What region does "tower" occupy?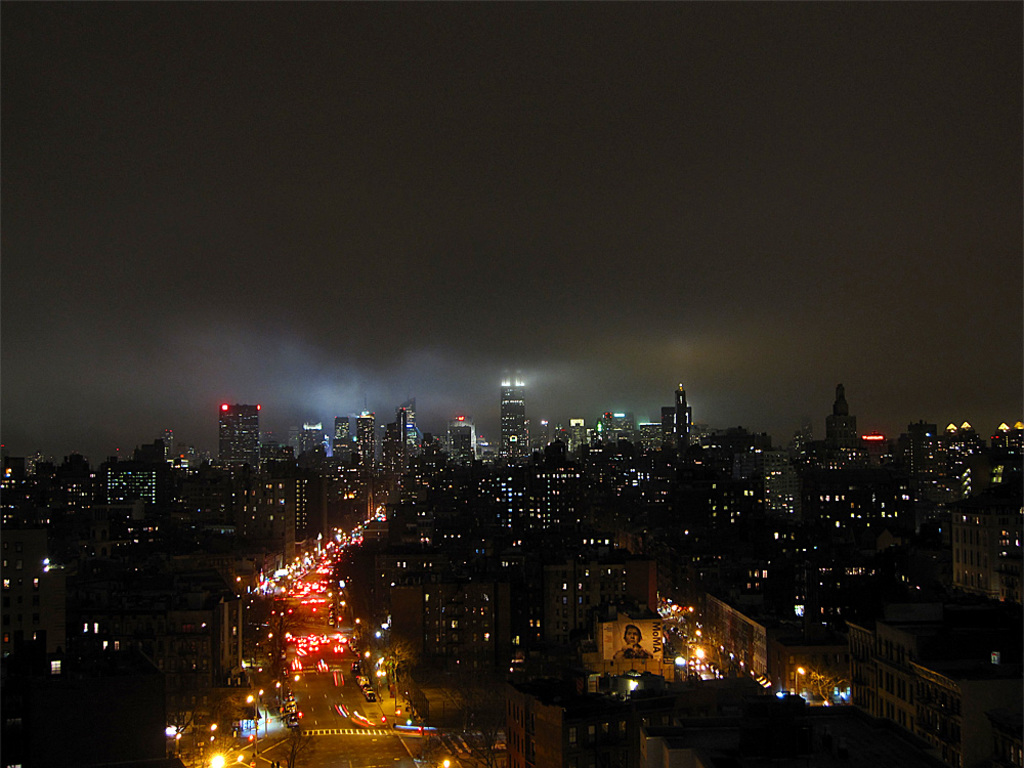
827,389,854,439.
